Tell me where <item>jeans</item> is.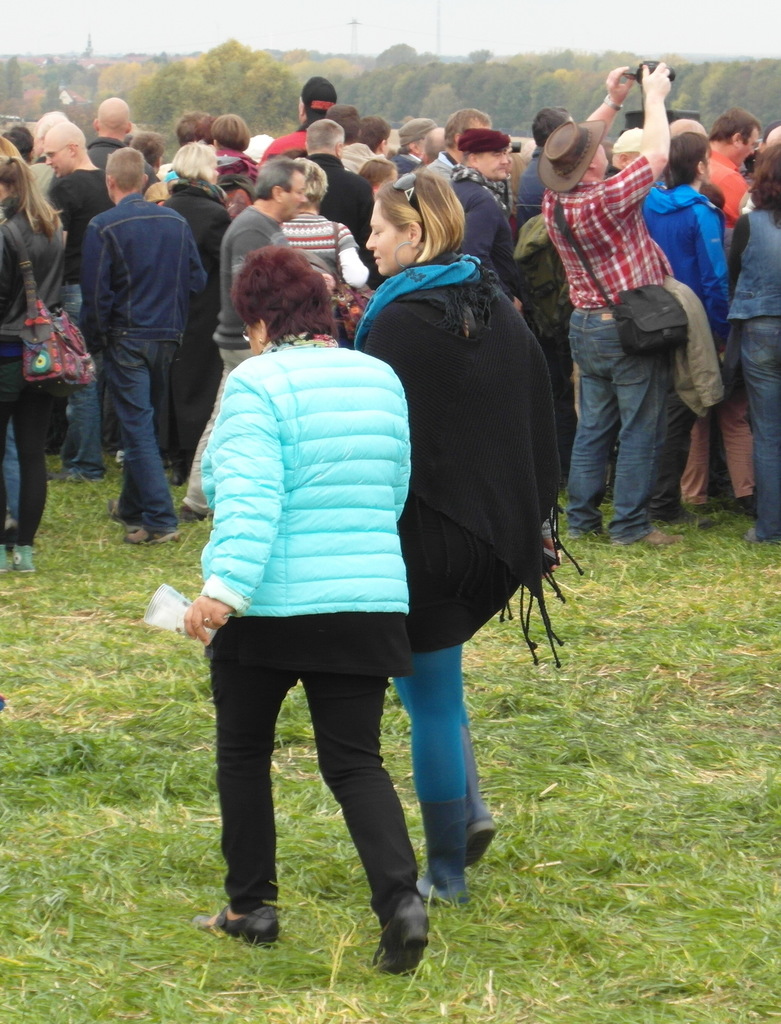
<item>jeans</item> is at 568, 313, 663, 537.
